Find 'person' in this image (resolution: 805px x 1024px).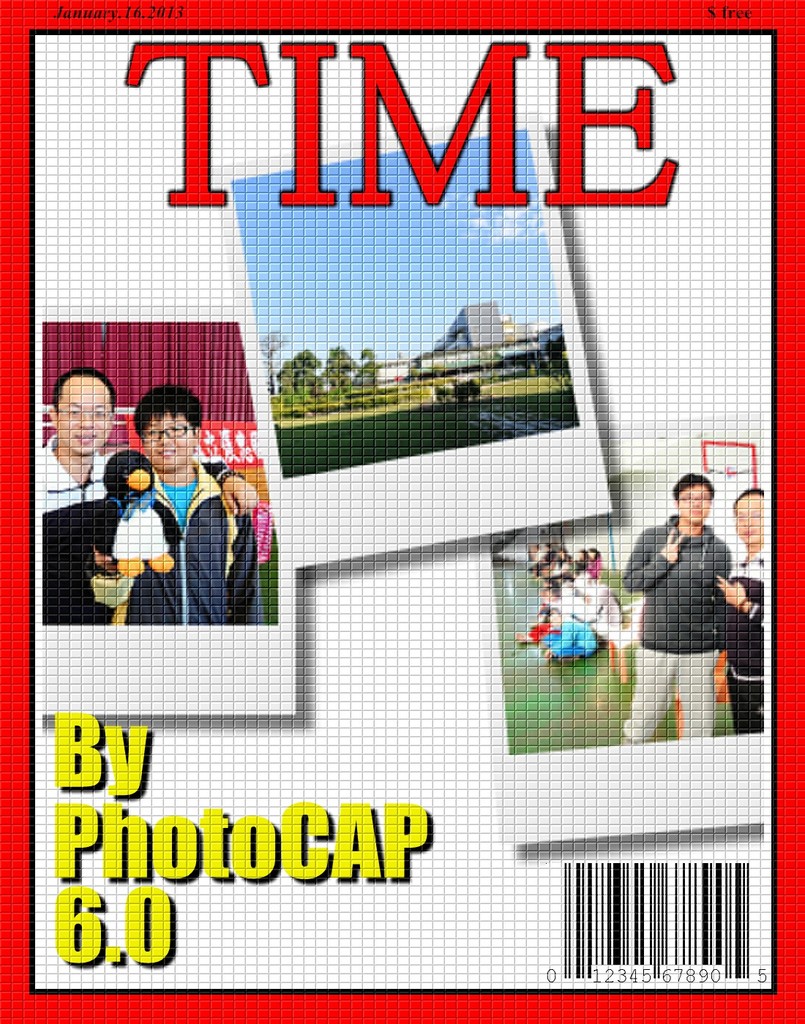
left=97, top=380, right=268, bottom=628.
